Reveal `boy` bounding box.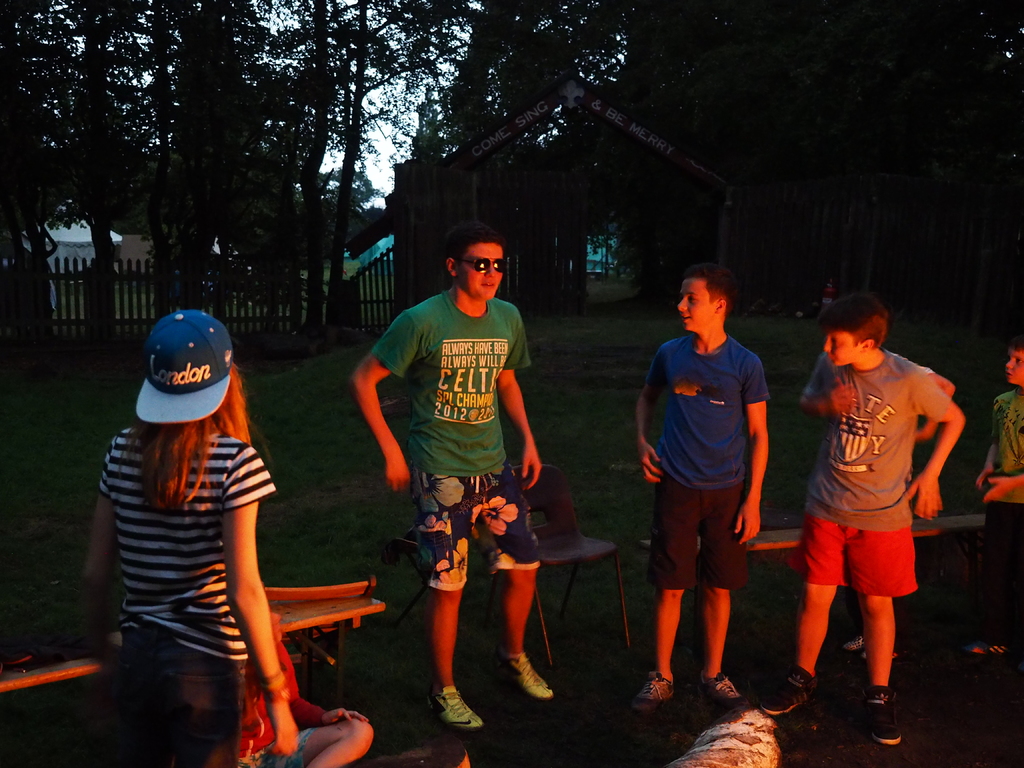
Revealed: (798, 283, 954, 660).
